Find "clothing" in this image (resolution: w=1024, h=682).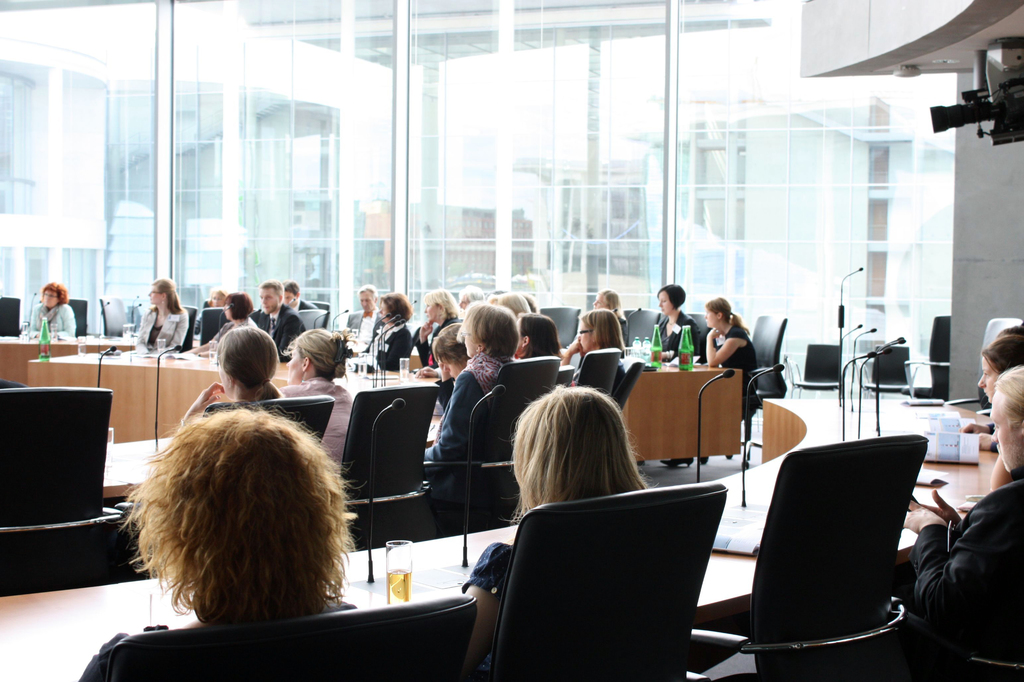
{"left": 612, "top": 315, "right": 631, "bottom": 352}.
